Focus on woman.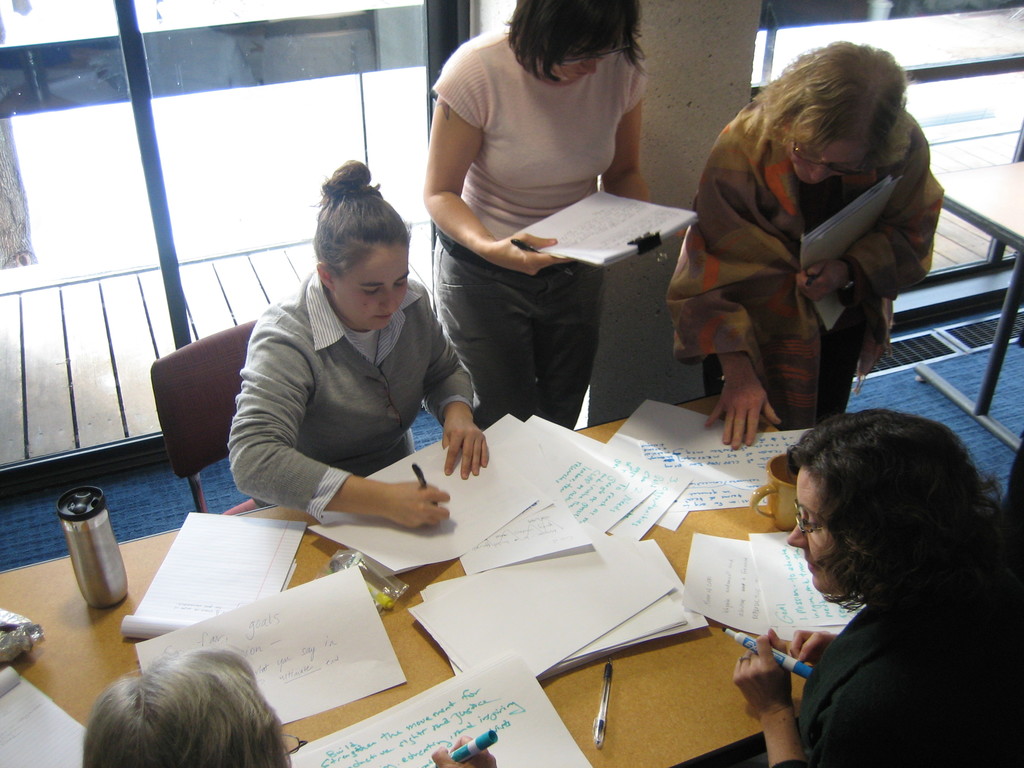
Focused at x1=668, y1=44, x2=941, y2=452.
